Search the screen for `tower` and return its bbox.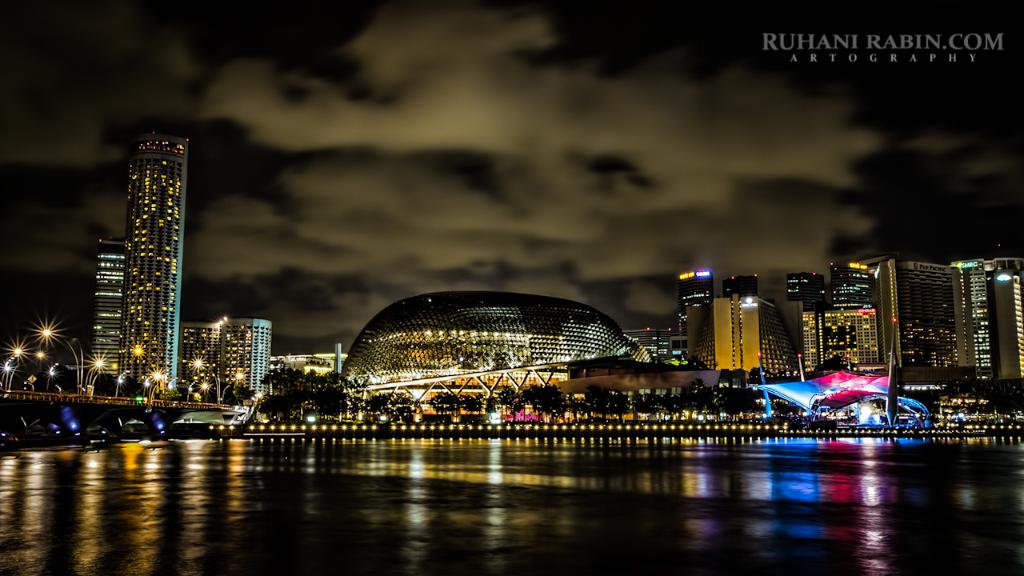
Found: bbox=(111, 124, 194, 395).
